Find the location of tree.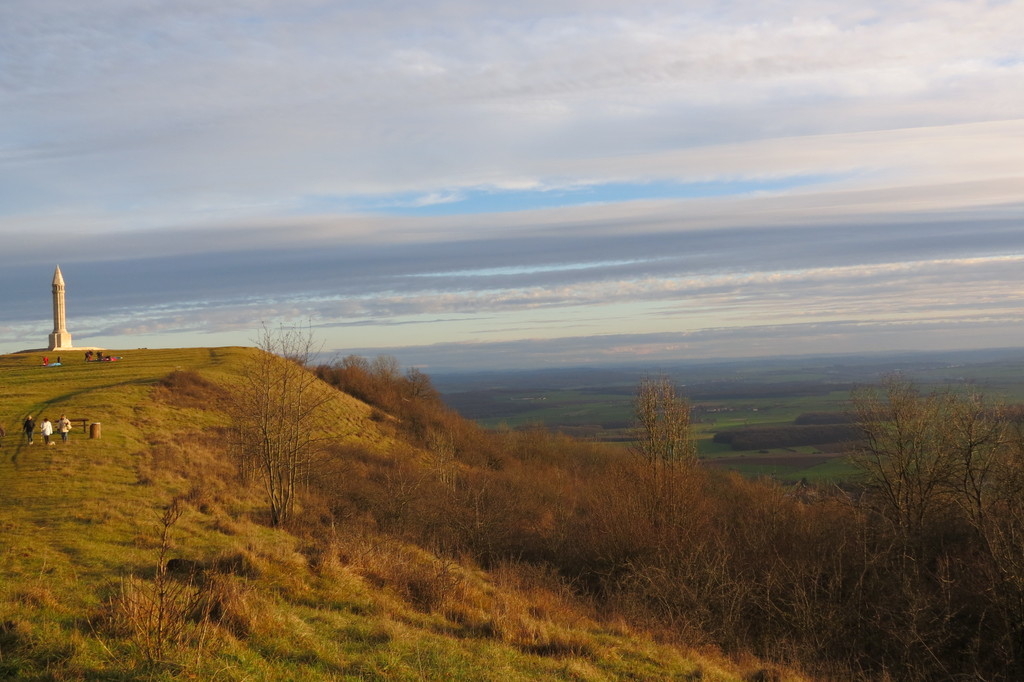
Location: region(224, 289, 353, 557).
